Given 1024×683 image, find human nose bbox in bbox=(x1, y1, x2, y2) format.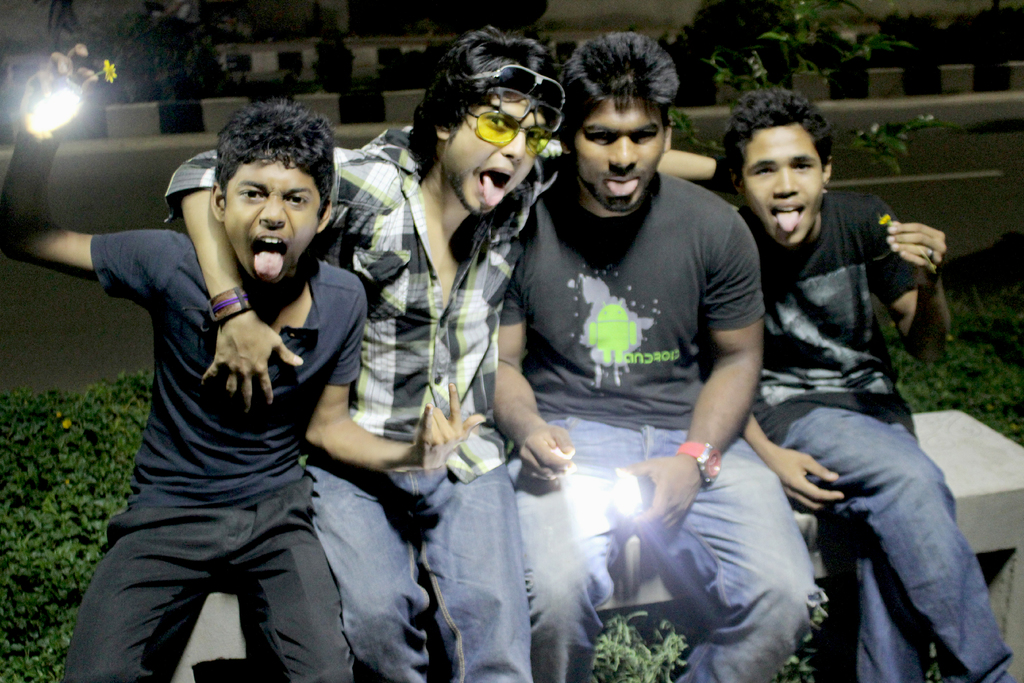
bbox=(772, 168, 800, 199).
